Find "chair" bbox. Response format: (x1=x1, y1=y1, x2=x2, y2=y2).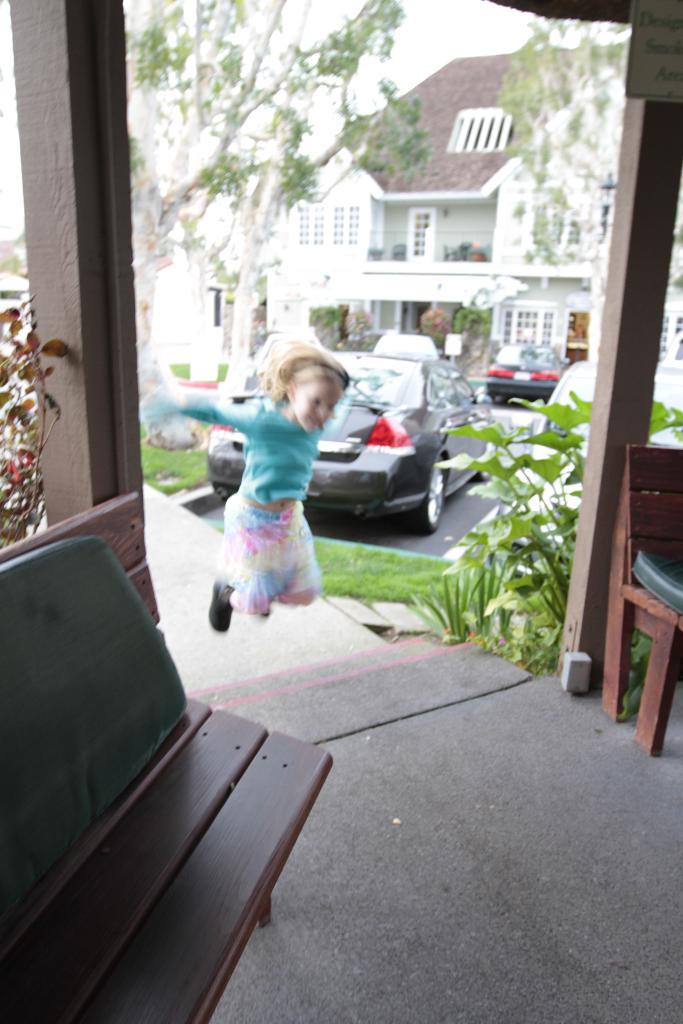
(x1=595, y1=436, x2=682, y2=758).
